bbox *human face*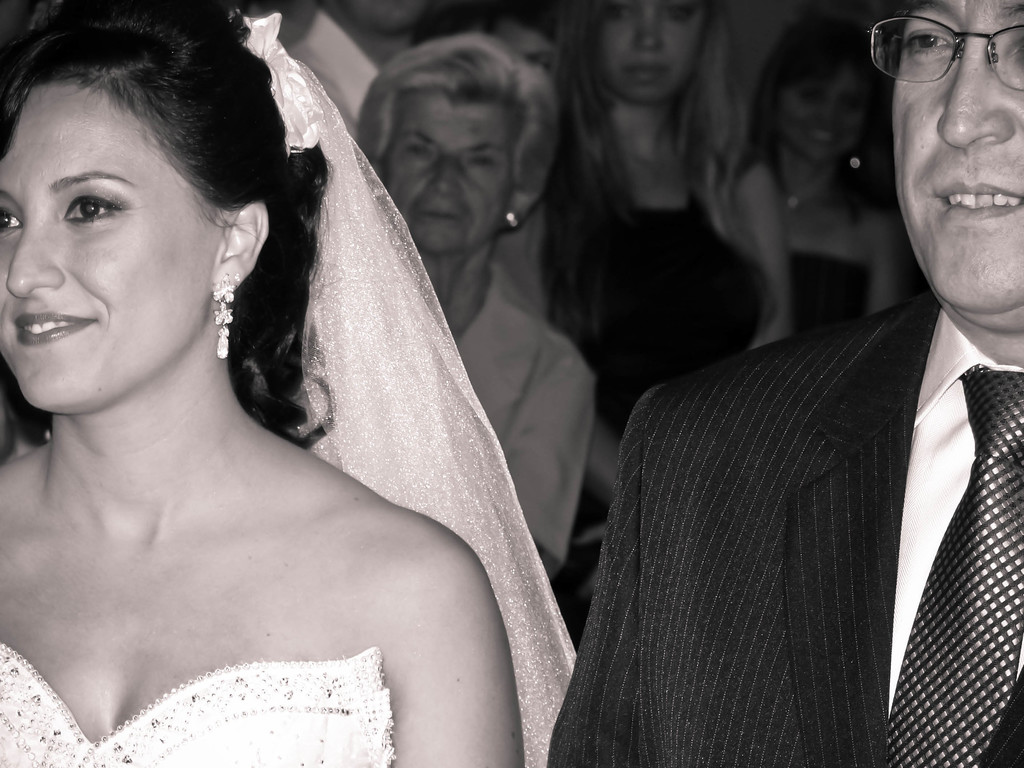
{"x1": 385, "y1": 88, "x2": 520, "y2": 257}
